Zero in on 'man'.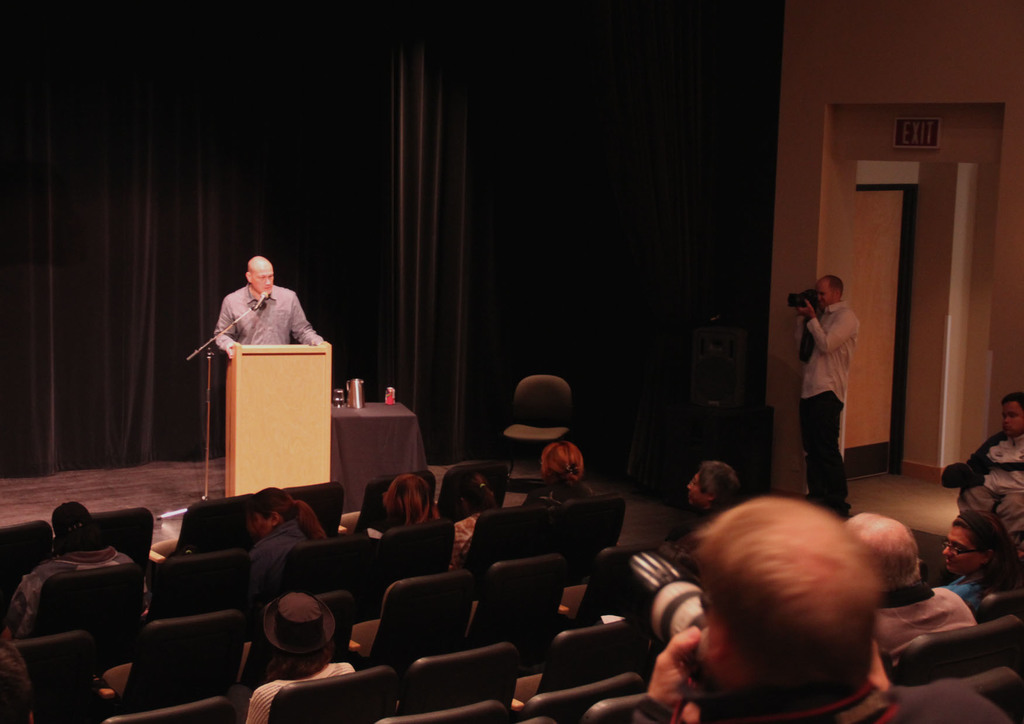
Zeroed in: [left=955, top=393, right=1023, bottom=552].
